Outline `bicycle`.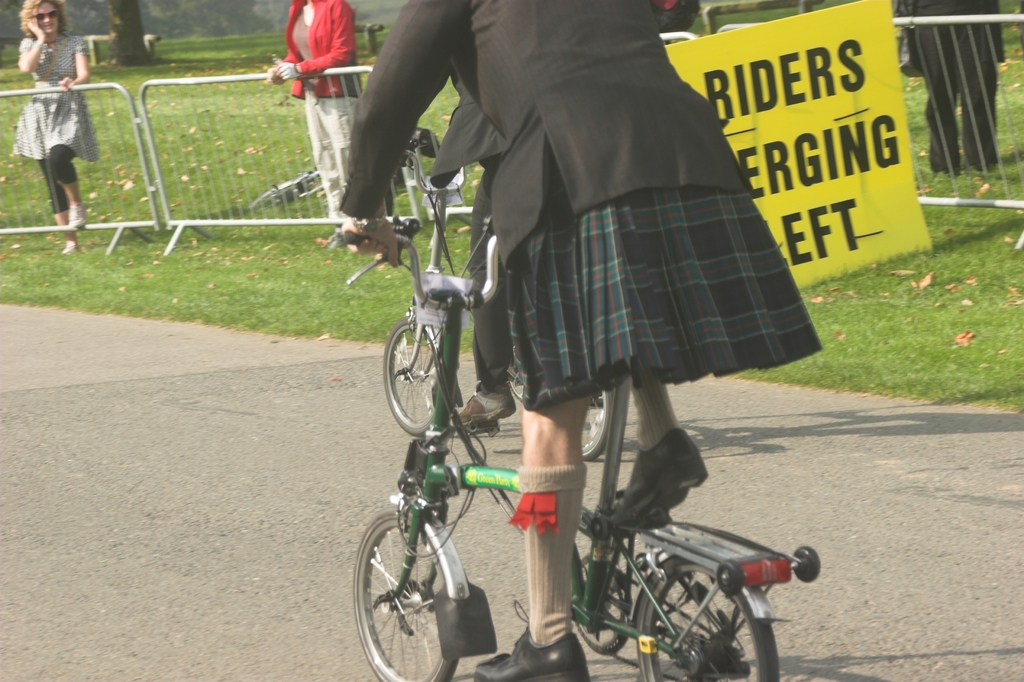
Outline: bbox=(248, 125, 430, 210).
